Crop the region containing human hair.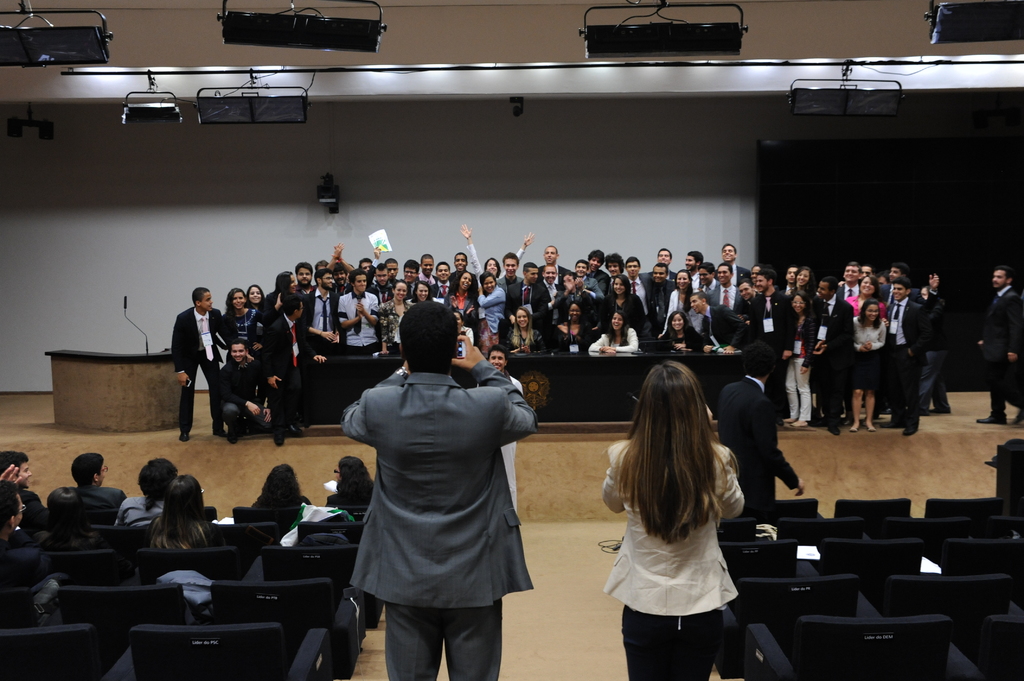
Crop region: (x1=136, y1=459, x2=173, y2=502).
